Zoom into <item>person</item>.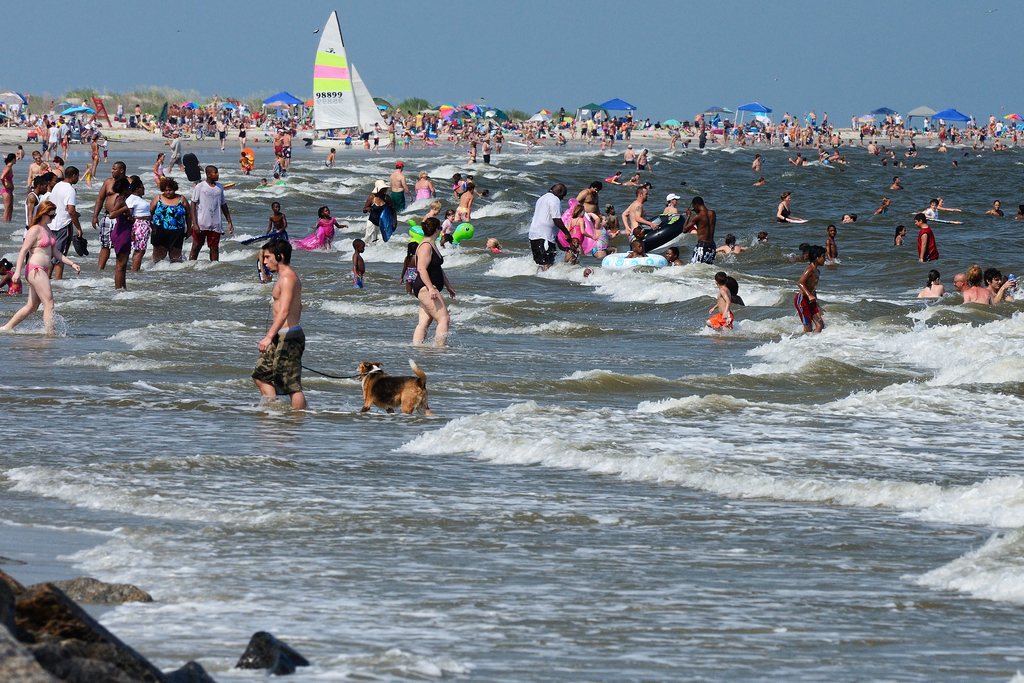
Zoom target: 776, 188, 803, 223.
